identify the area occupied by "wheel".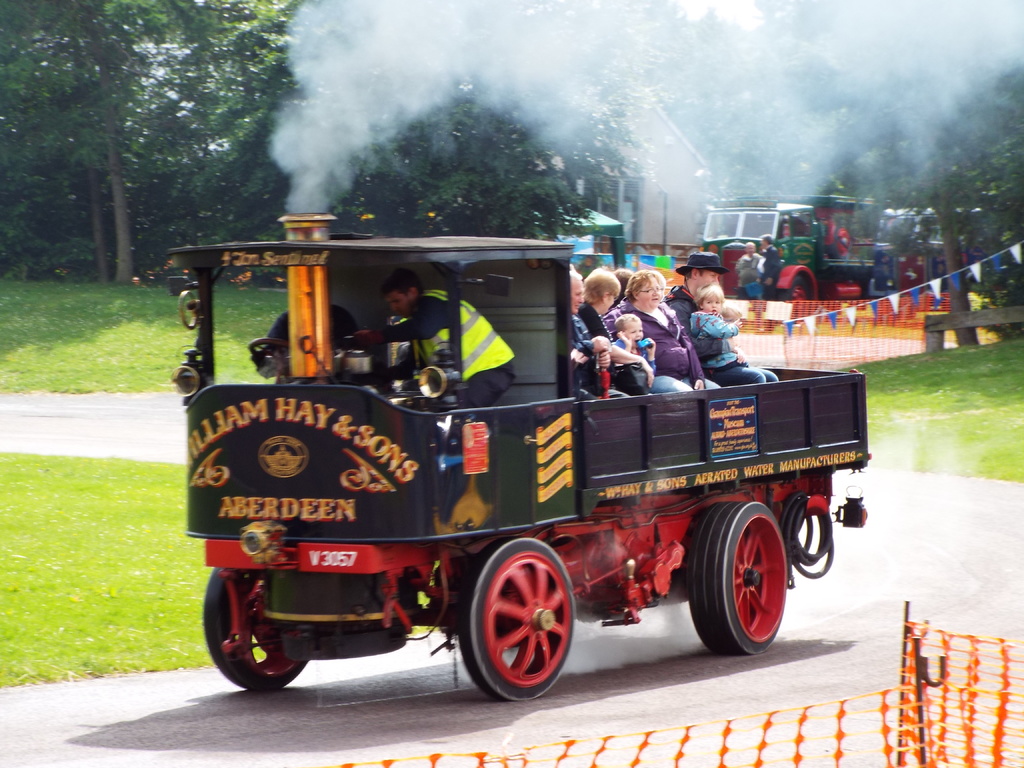
Area: rect(200, 564, 308, 692).
